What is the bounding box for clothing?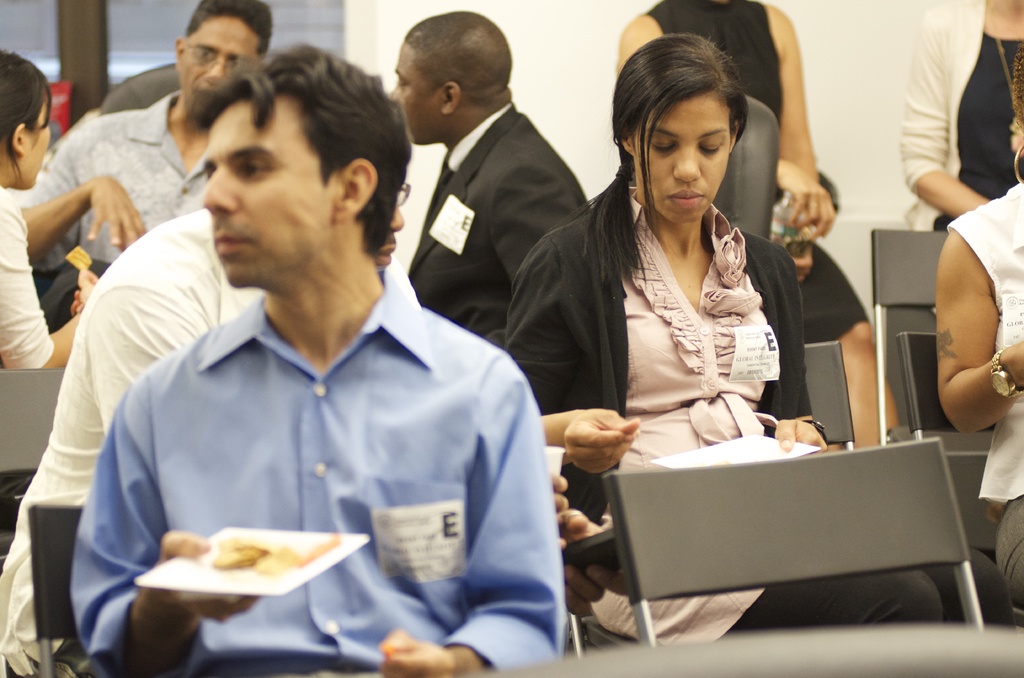
Rect(900, 0, 1023, 231).
